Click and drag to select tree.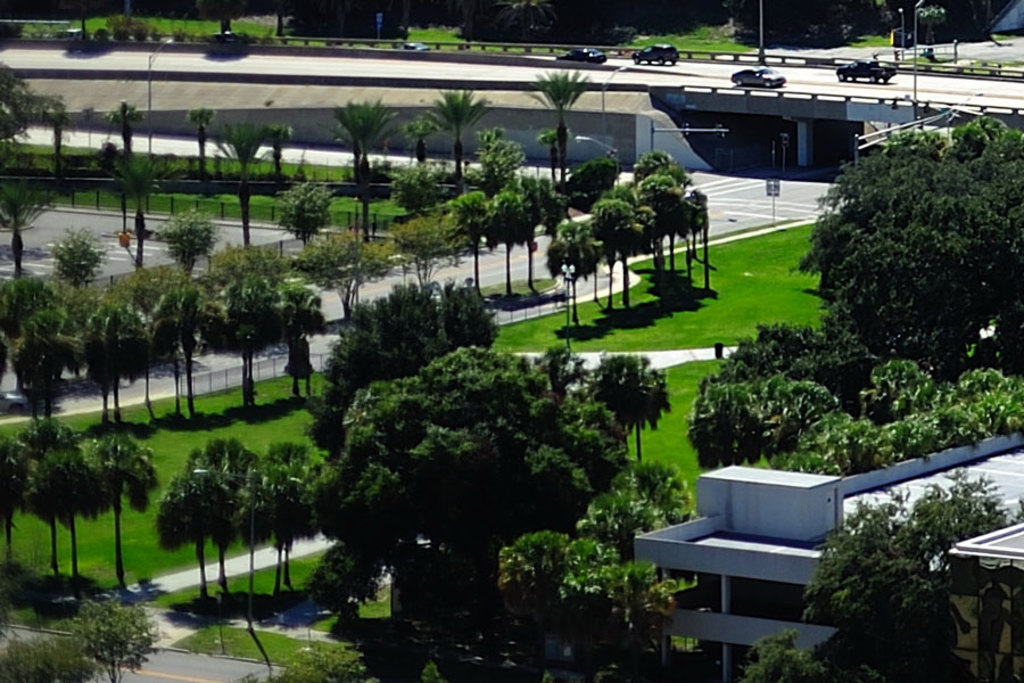
Selection: l=164, t=480, r=223, b=614.
